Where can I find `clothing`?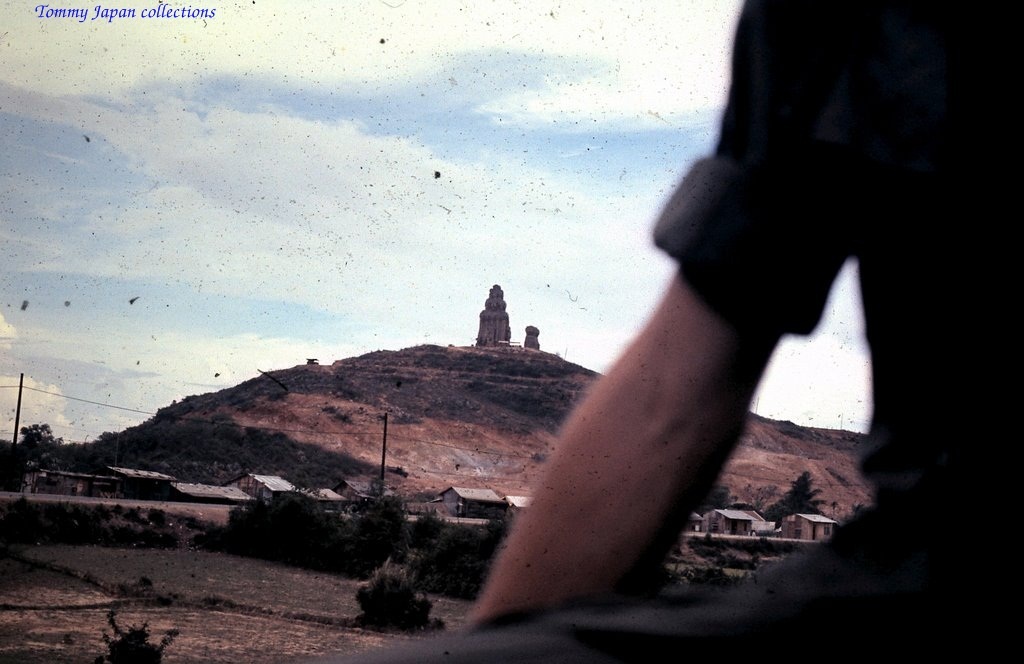
You can find it at x1=355, y1=0, x2=1023, y2=663.
